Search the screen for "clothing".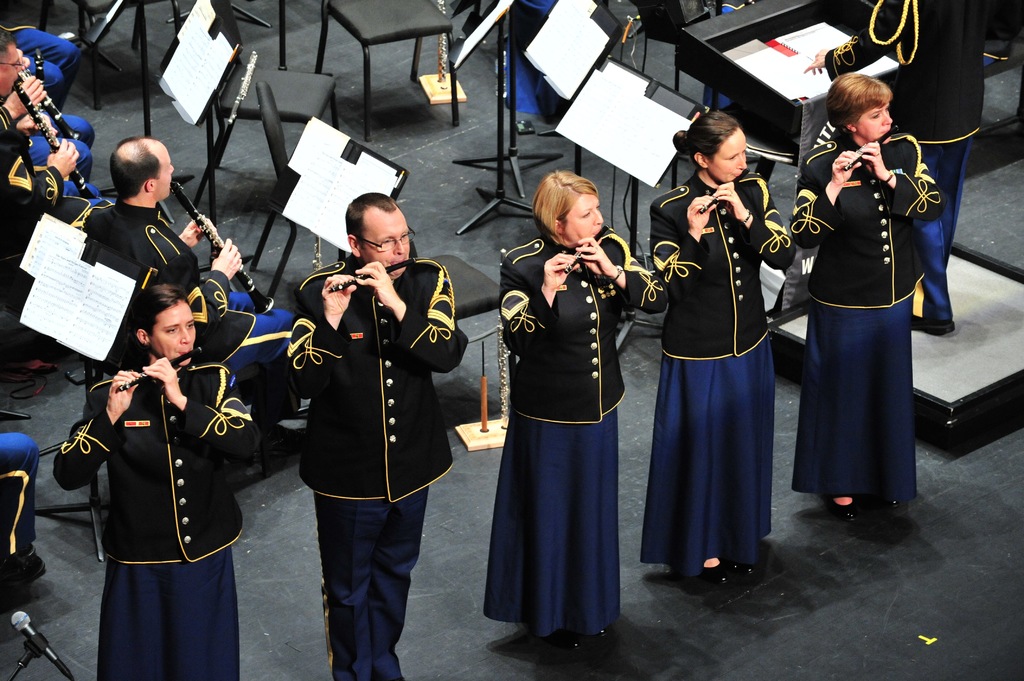
Found at [left=260, top=253, right=467, bottom=680].
